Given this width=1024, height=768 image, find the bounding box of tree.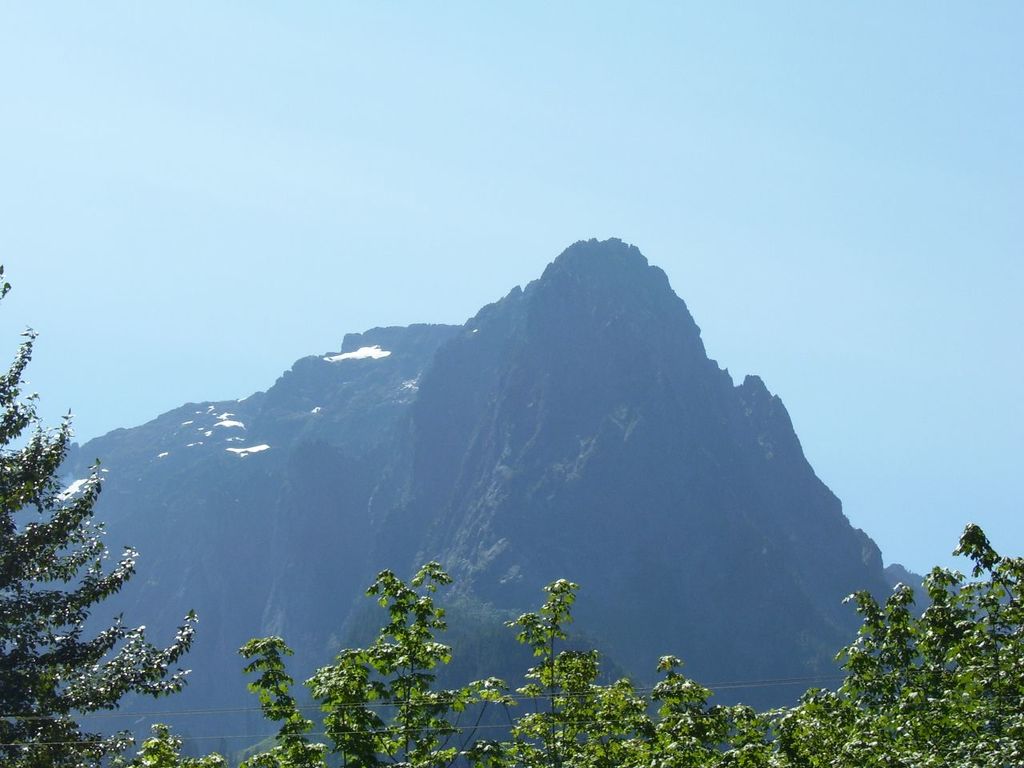
select_region(0, 246, 207, 766).
